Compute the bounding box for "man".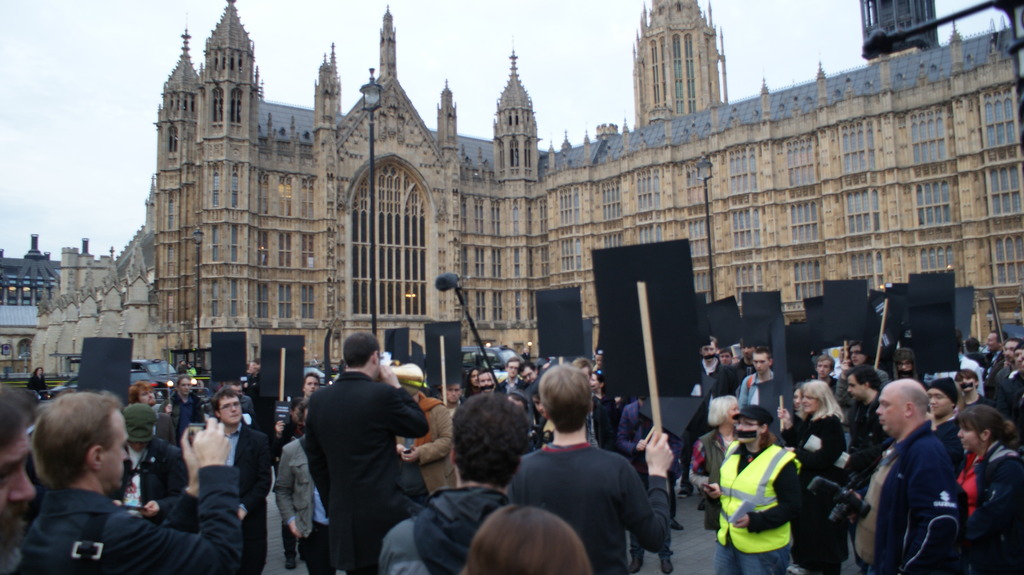
<box>0,384,36,574</box>.
